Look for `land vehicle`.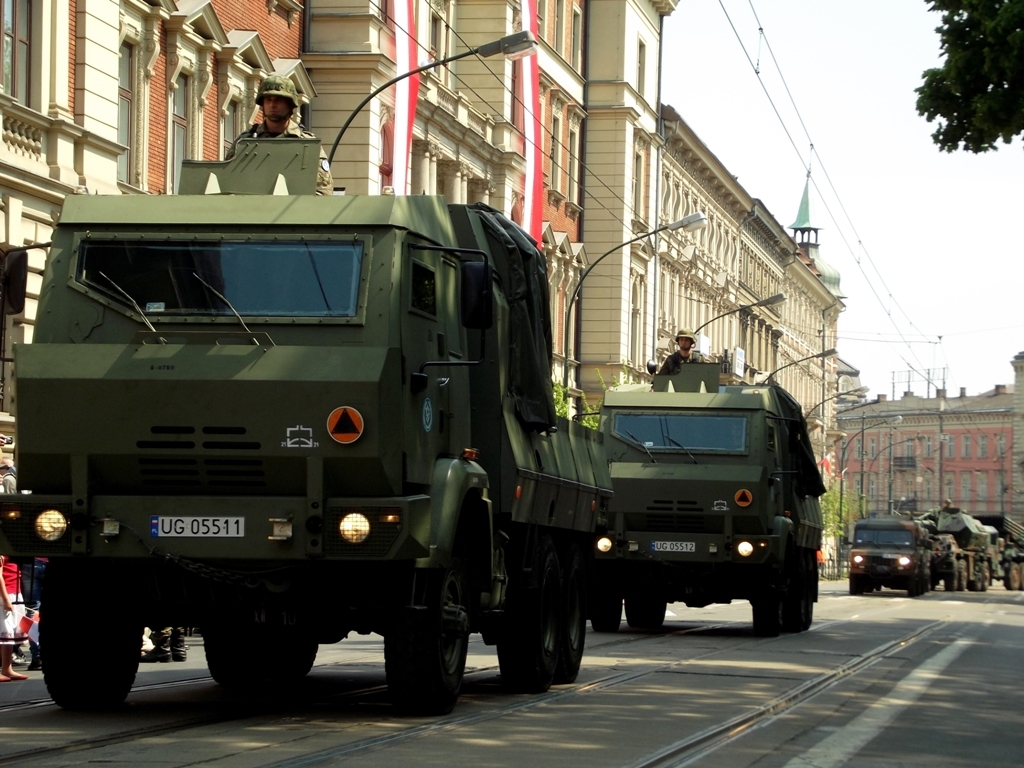
Found: left=925, top=513, right=995, bottom=590.
